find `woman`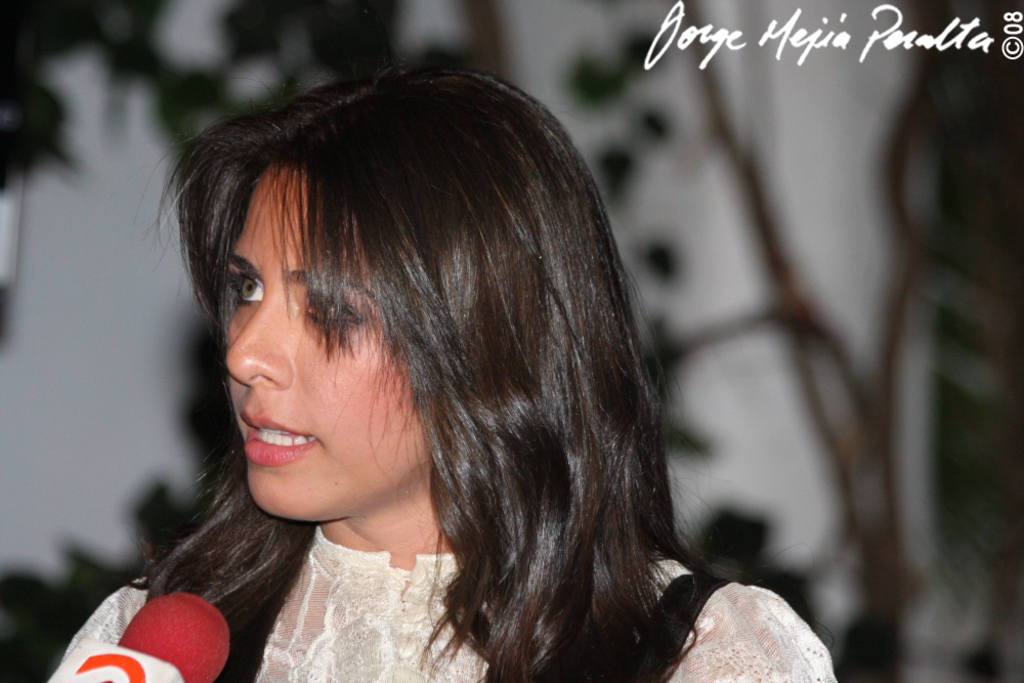
65,46,885,675
